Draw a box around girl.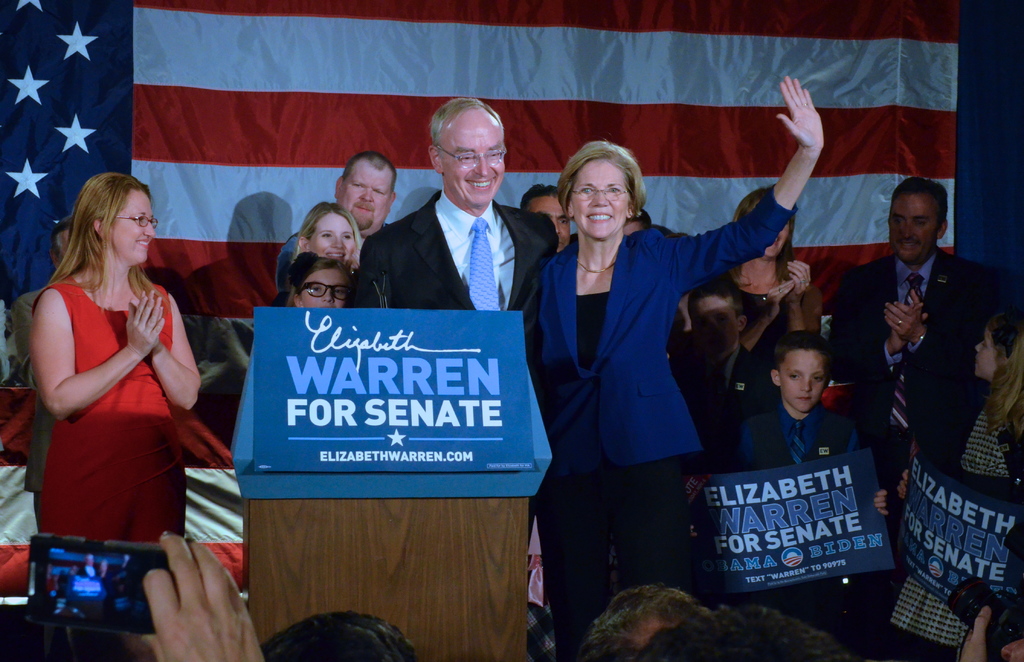
box(704, 186, 845, 508).
